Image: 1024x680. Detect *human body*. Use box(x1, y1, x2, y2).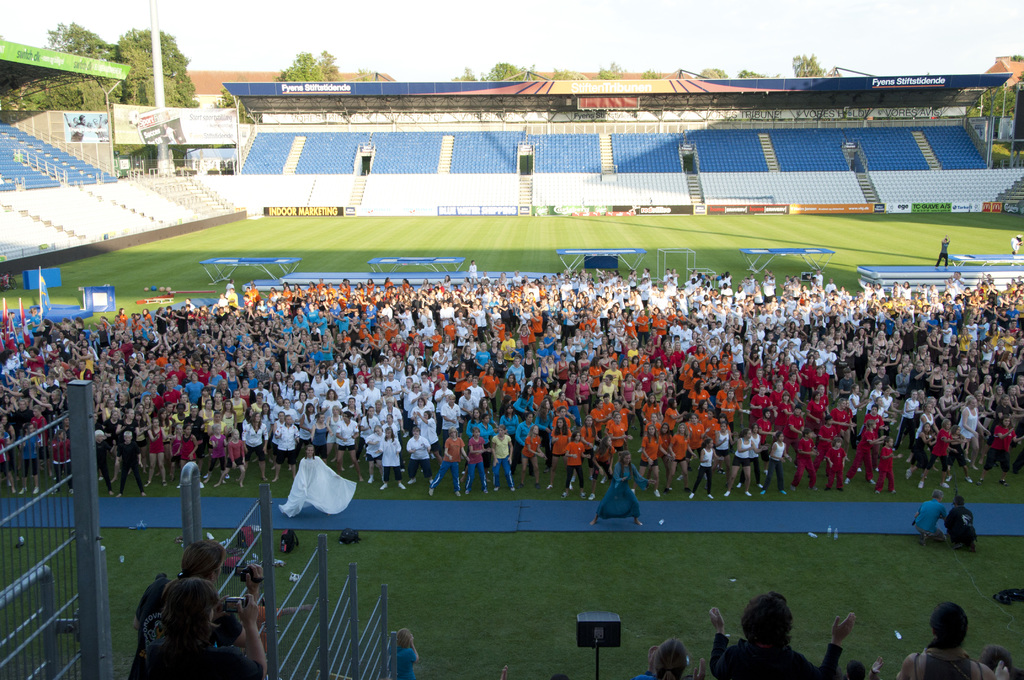
box(669, 273, 677, 282).
